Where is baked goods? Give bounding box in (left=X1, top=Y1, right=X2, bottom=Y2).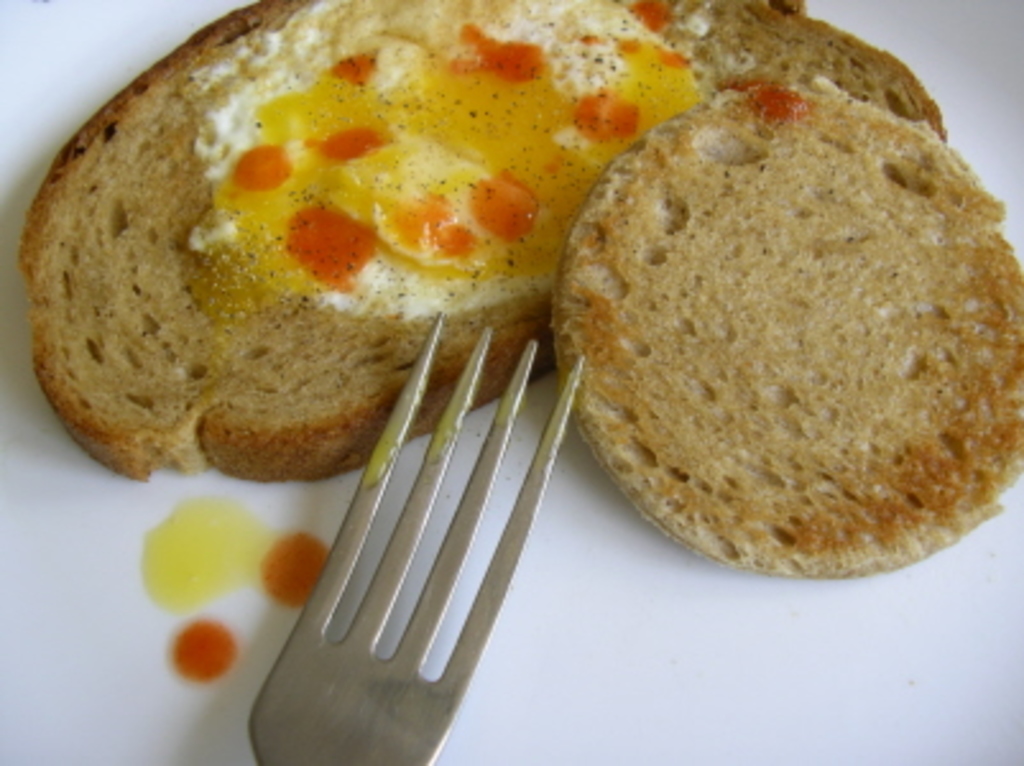
(left=564, top=87, right=1021, bottom=577).
